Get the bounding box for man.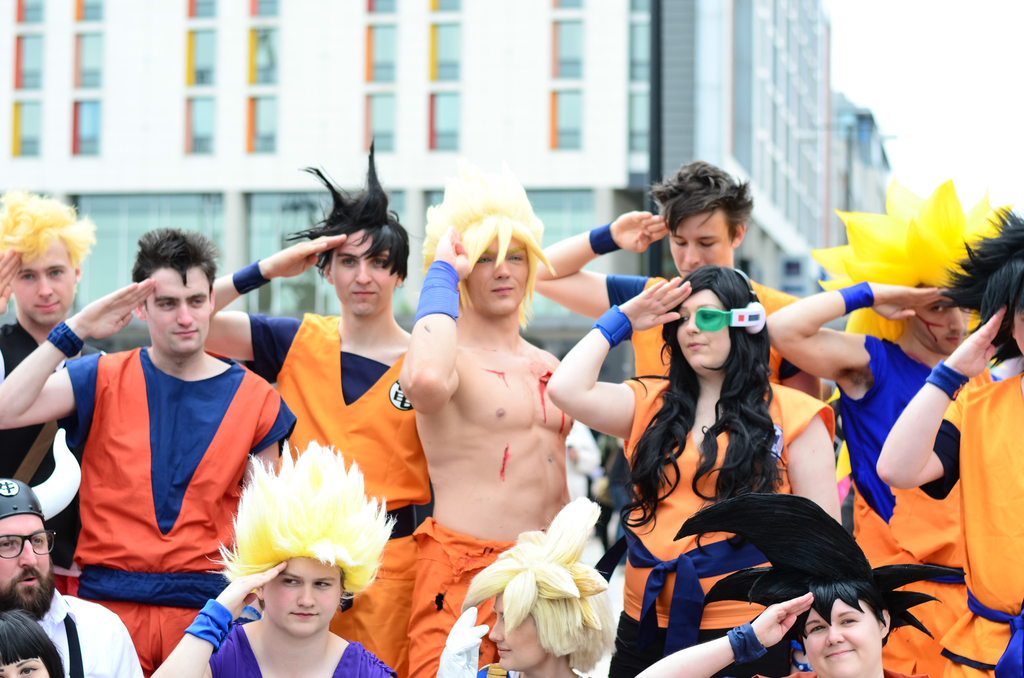
crop(760, 182, 984, 677).
